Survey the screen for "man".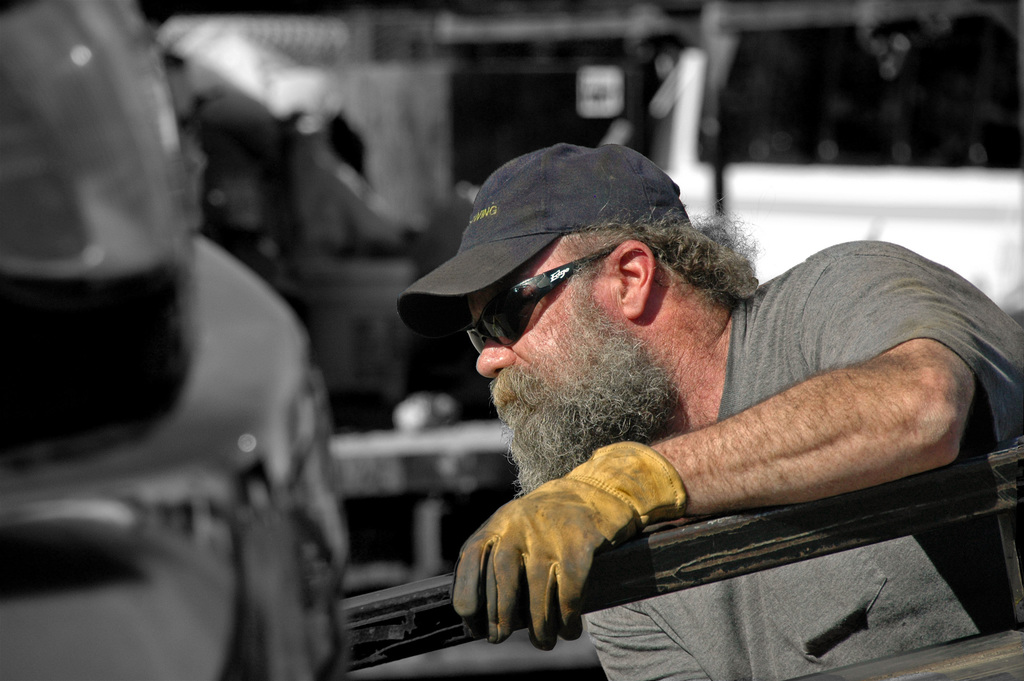
Survey found: [left=363, top=97, right=994, bottom=649].
